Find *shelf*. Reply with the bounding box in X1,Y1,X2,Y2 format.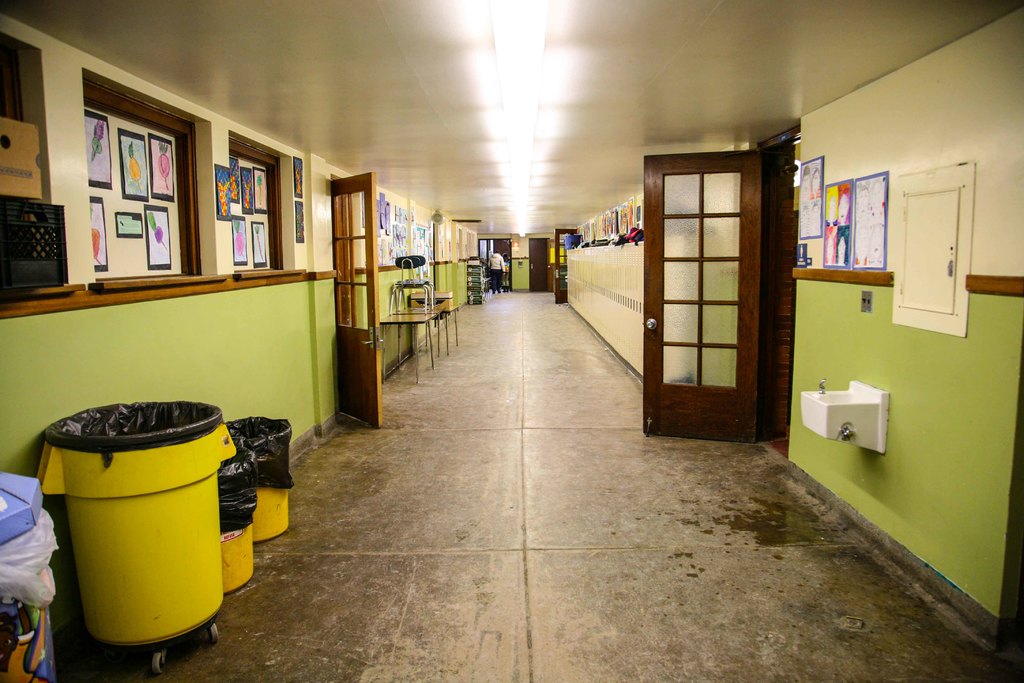
236,266,309,284.
